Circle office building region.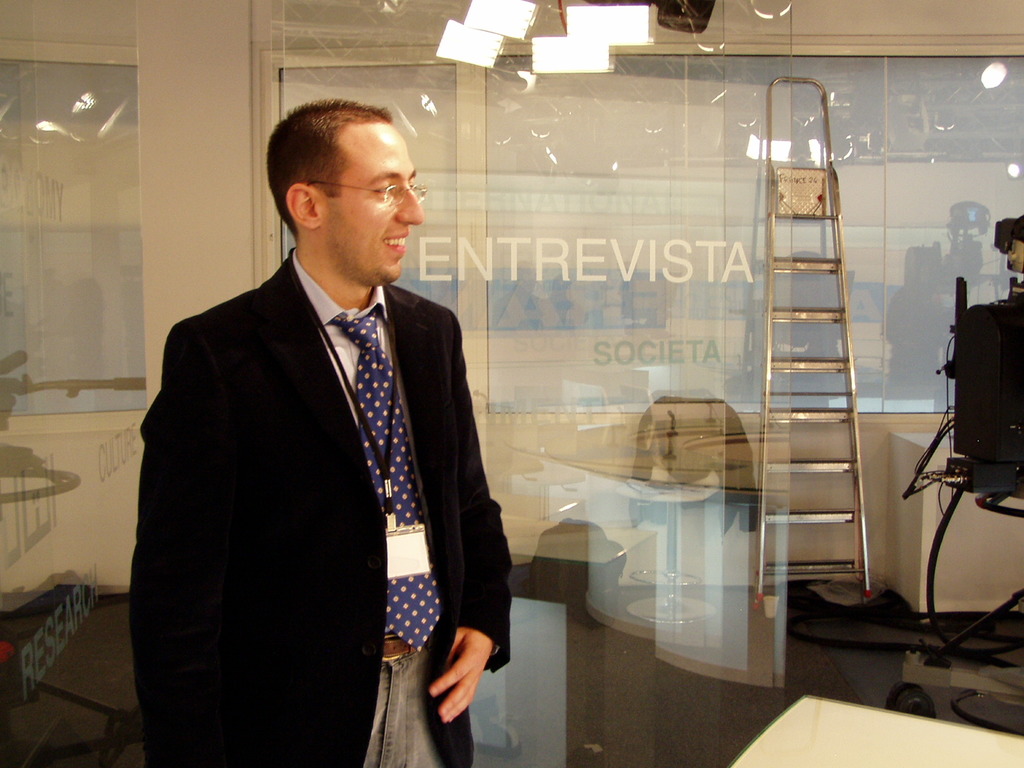
Region: select_region(77, 53, 1023, 767).
